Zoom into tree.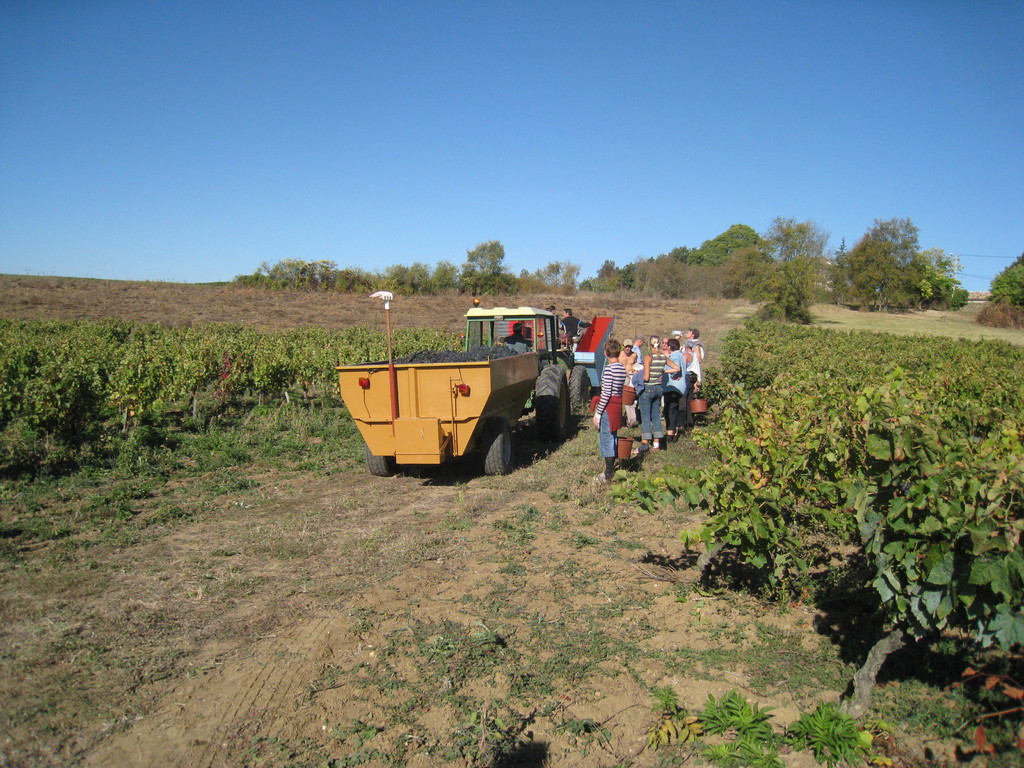
Zoom target: x1=435, y1=267, x2=456, y2=288.
